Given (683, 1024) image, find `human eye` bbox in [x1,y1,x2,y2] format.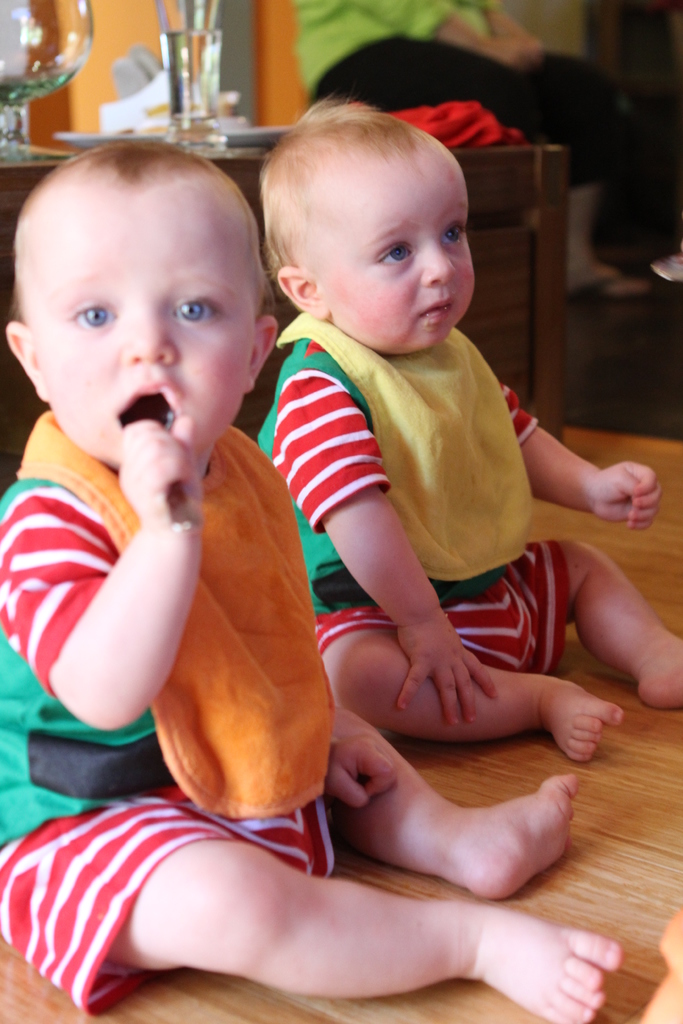
[172,295,226,321].
